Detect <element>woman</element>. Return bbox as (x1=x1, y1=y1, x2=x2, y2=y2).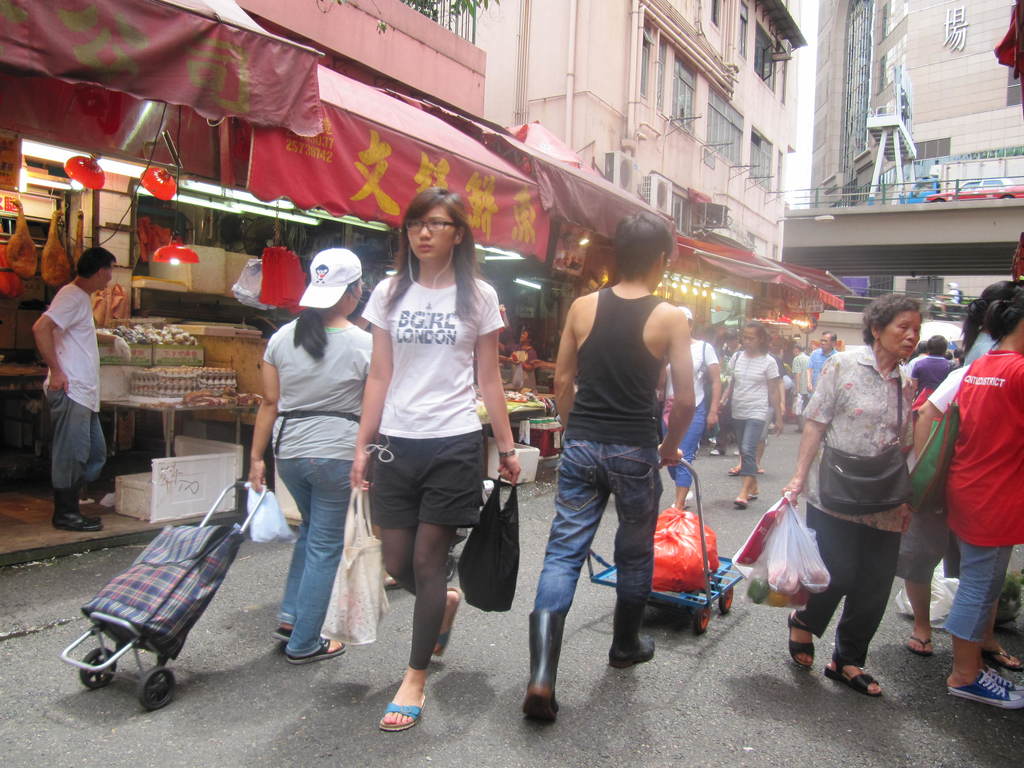
(x1=782, y1=297, x2=911, y2=704).
